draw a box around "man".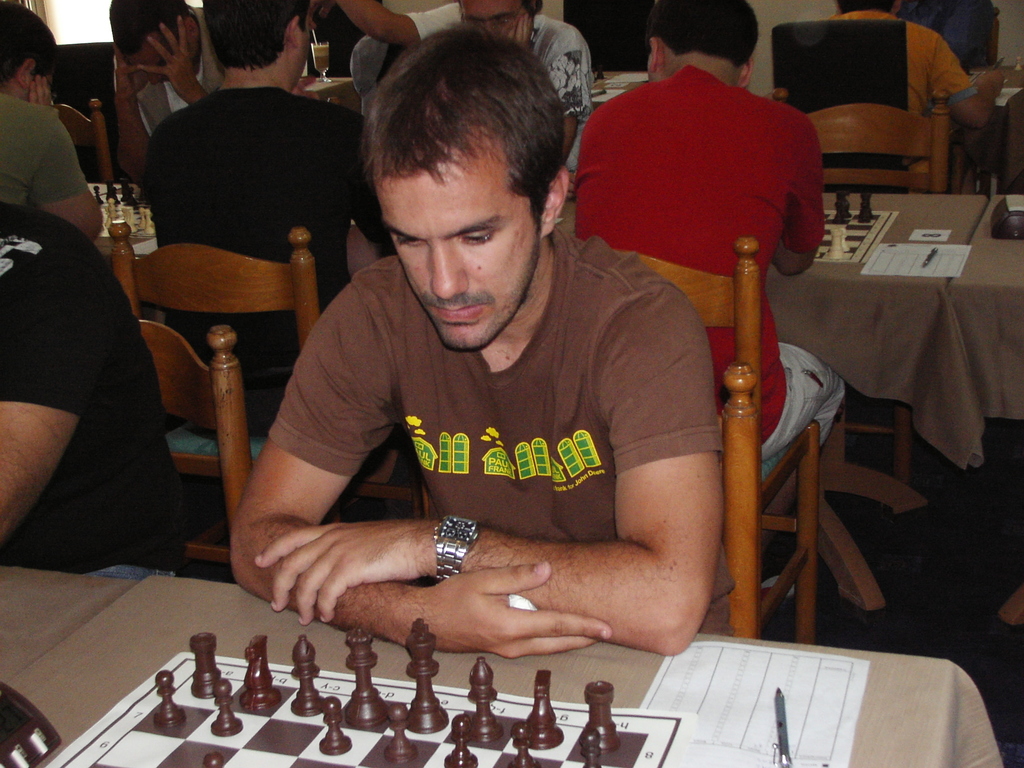
(left=830, top=0, right=1009, bottom=197).
